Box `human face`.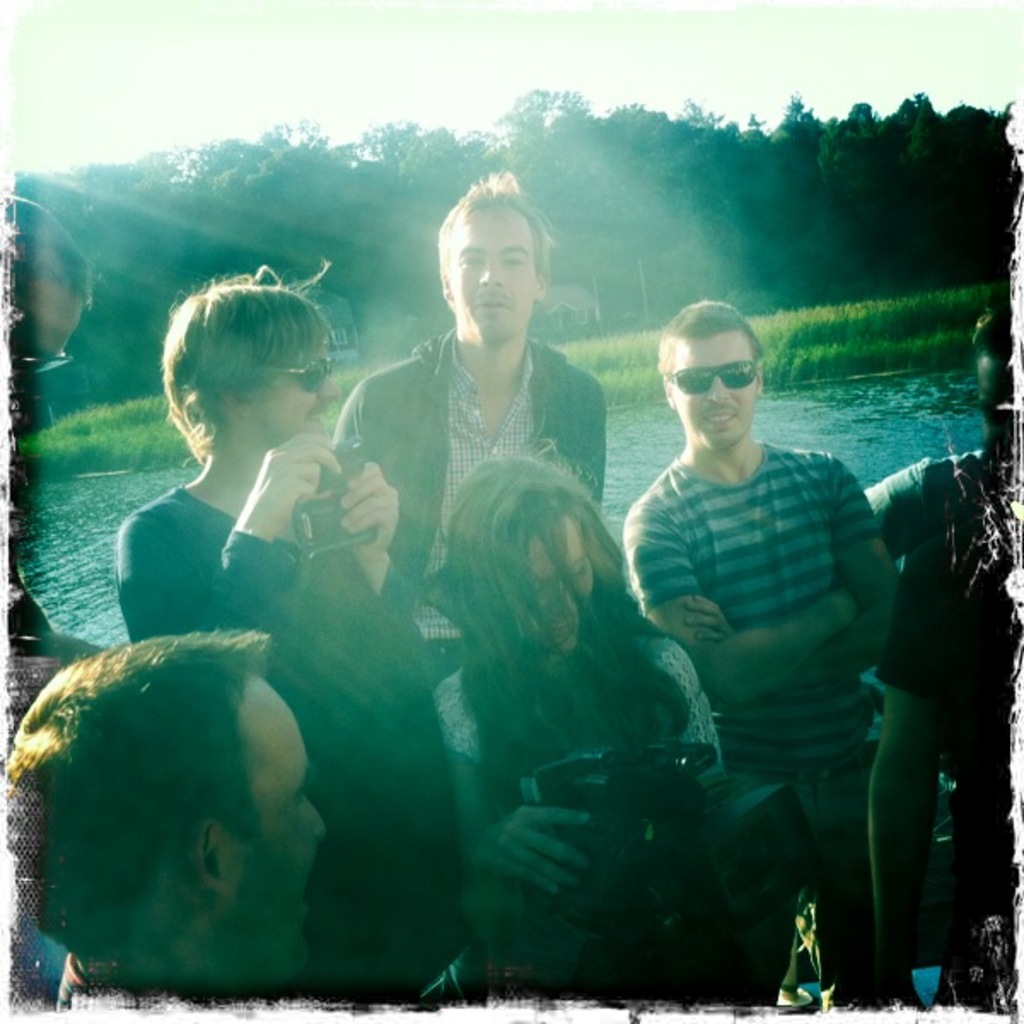
<bbox>224, 689, 321, 966</bbox>.
